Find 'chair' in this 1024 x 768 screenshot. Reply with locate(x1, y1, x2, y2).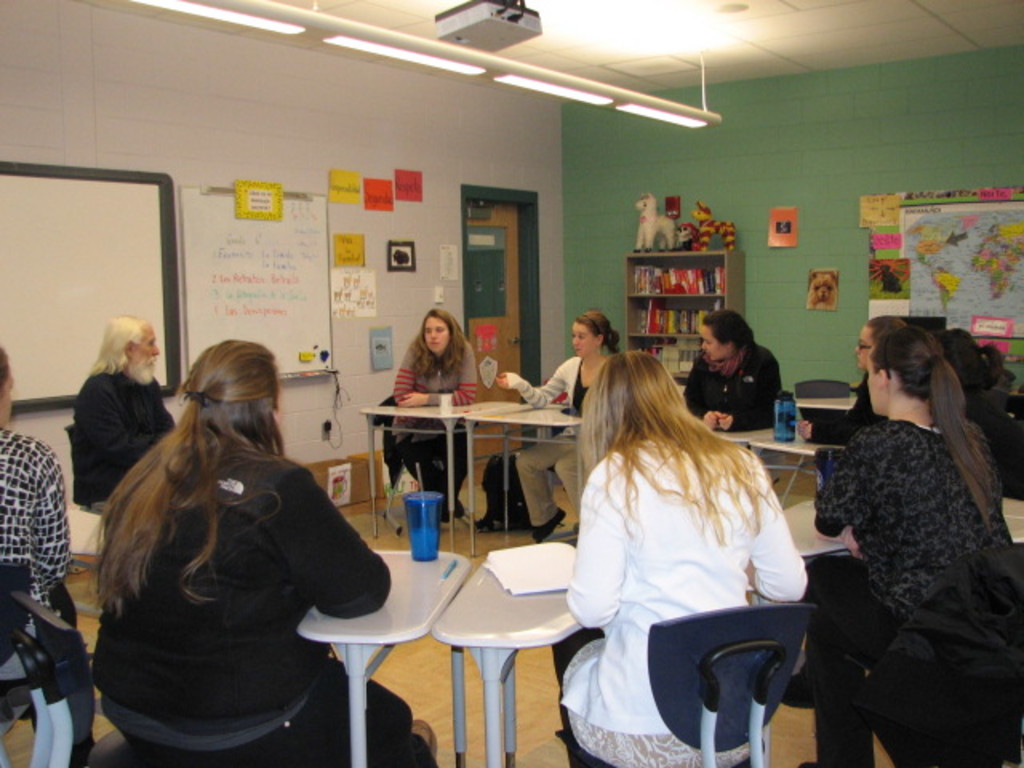
locate(781, 378, 856, 502).
